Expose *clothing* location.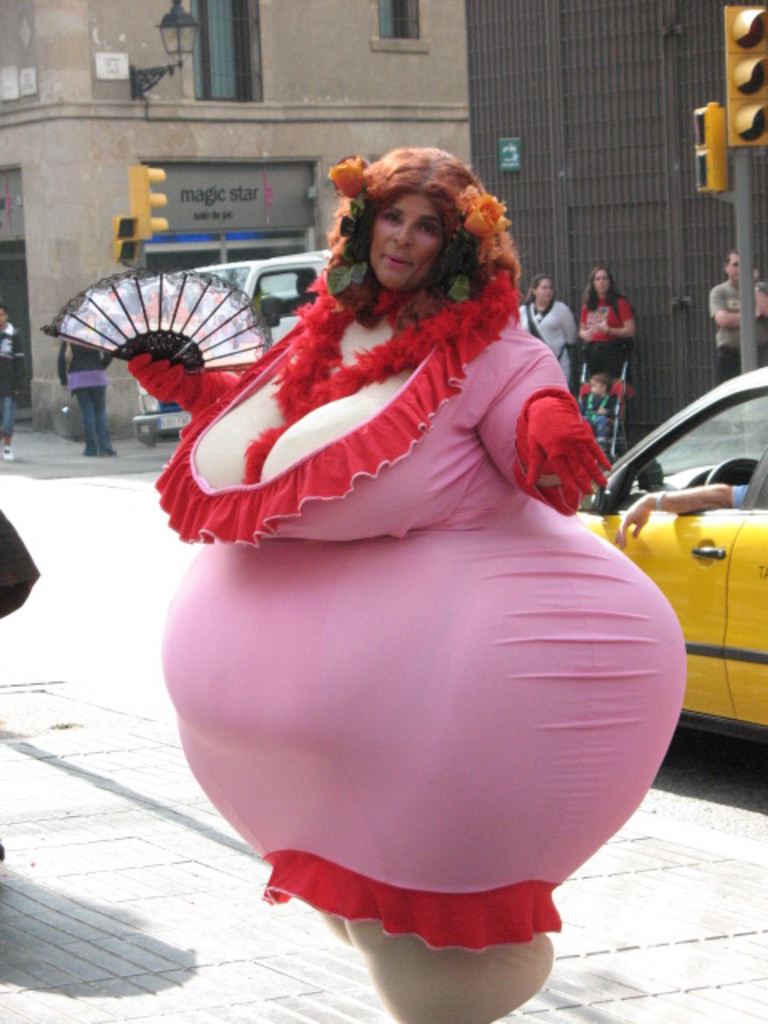
Exposed at <box>707,278,766,389</box>.
